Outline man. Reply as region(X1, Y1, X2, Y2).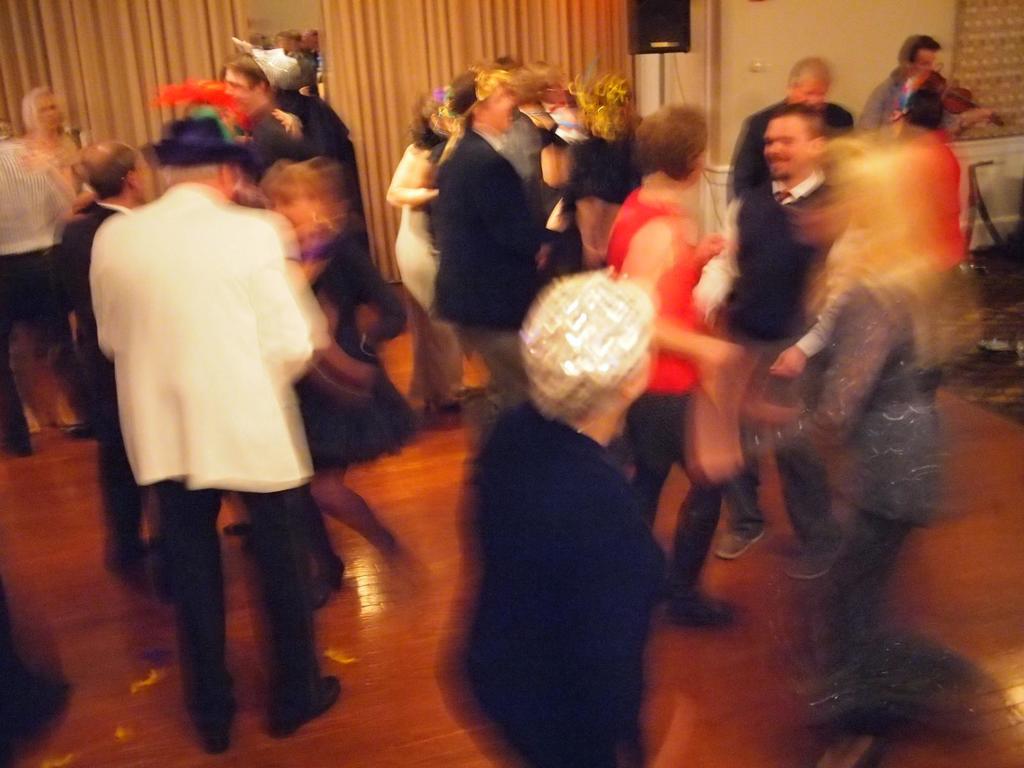
region(418, 74, 575, 458).
